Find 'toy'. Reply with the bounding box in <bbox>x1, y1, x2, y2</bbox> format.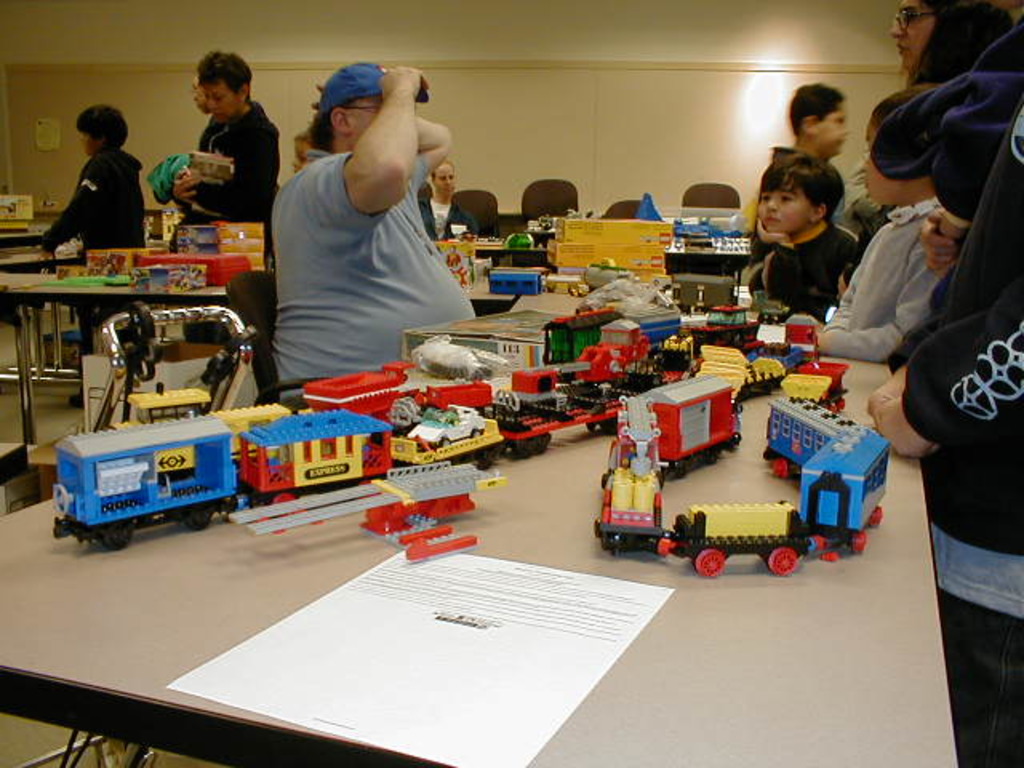
<bbox>683, 301, 811, 408</bbox>.
